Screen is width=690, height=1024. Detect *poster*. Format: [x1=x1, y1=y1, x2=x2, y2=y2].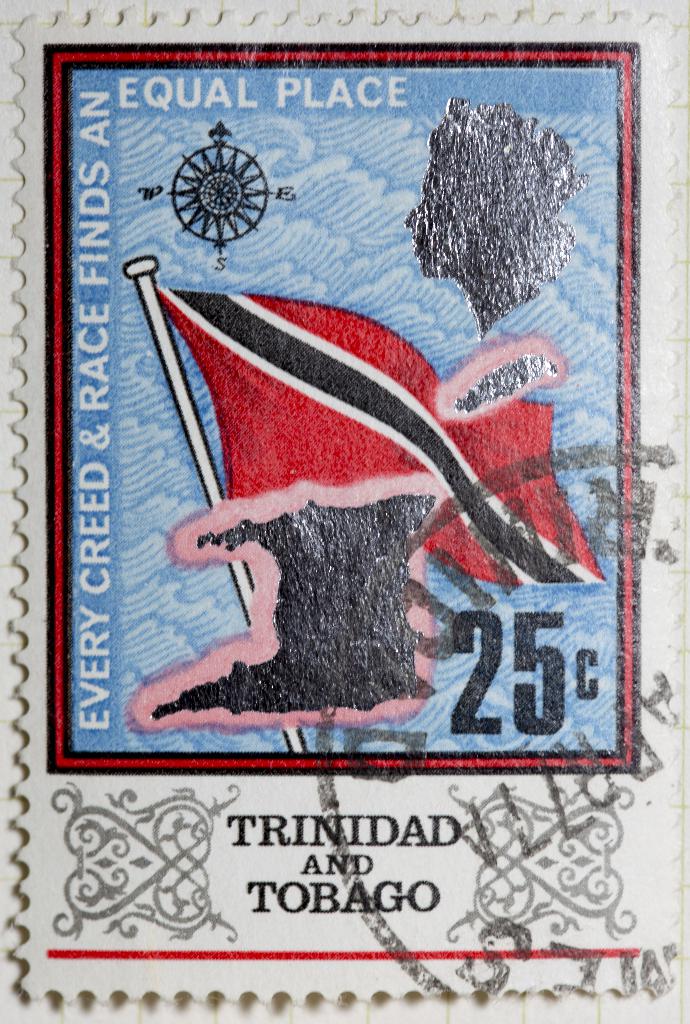
[x1=0, y1=4, x2=689, y2=1023].
